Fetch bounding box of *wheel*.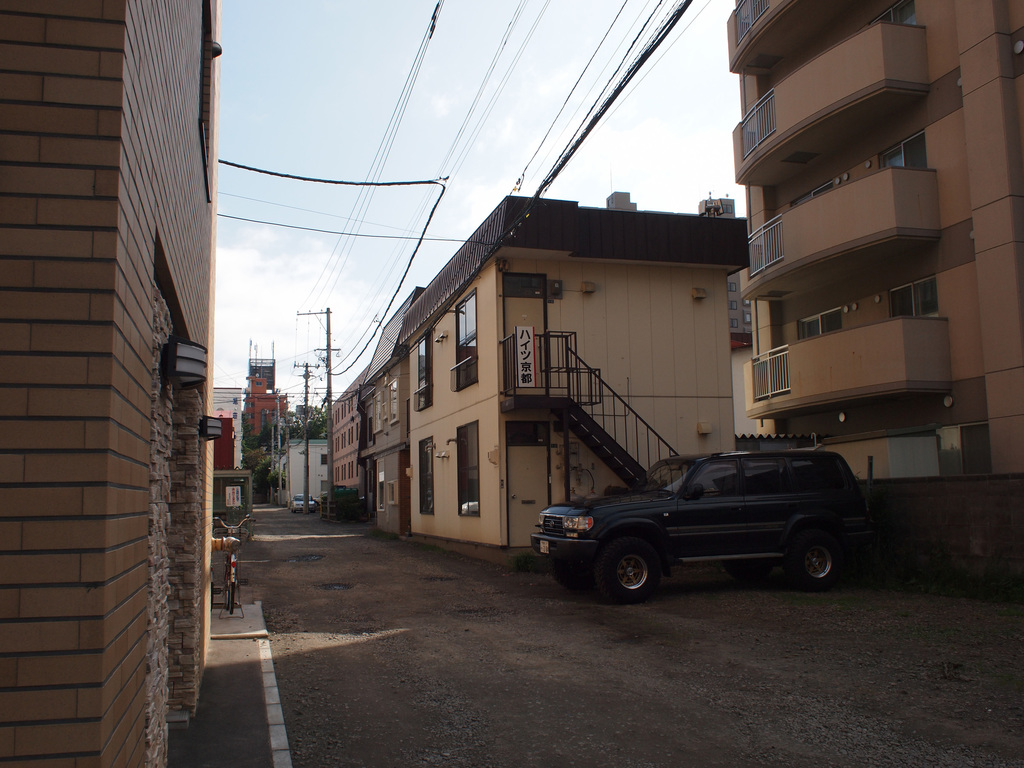
Bbox: left=586, top=534, right=665, bottom=612.
